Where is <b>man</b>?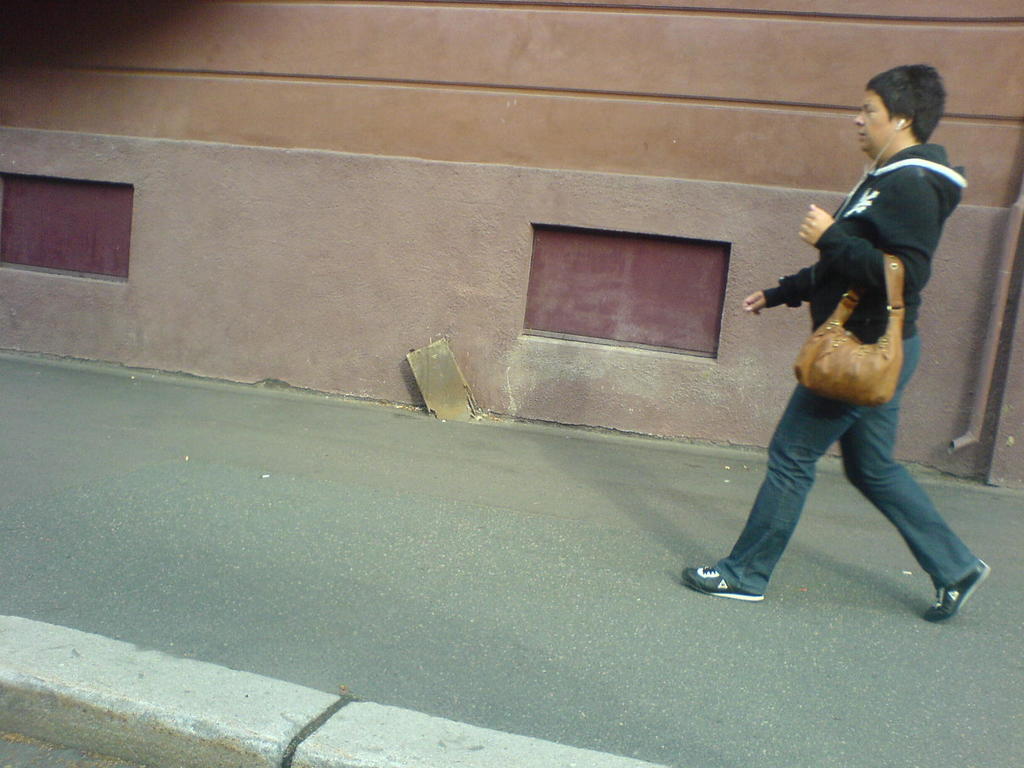
x1=683 y1=60 x2=991 y2=624.
